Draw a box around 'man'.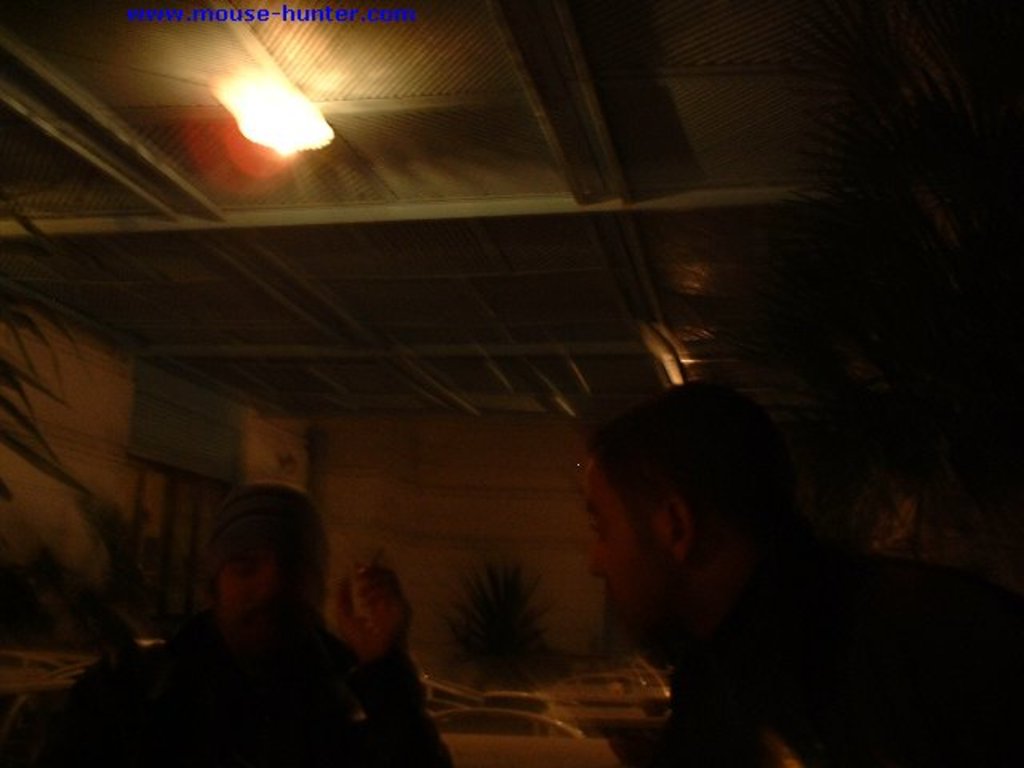
[576, 390, 923, 766].
